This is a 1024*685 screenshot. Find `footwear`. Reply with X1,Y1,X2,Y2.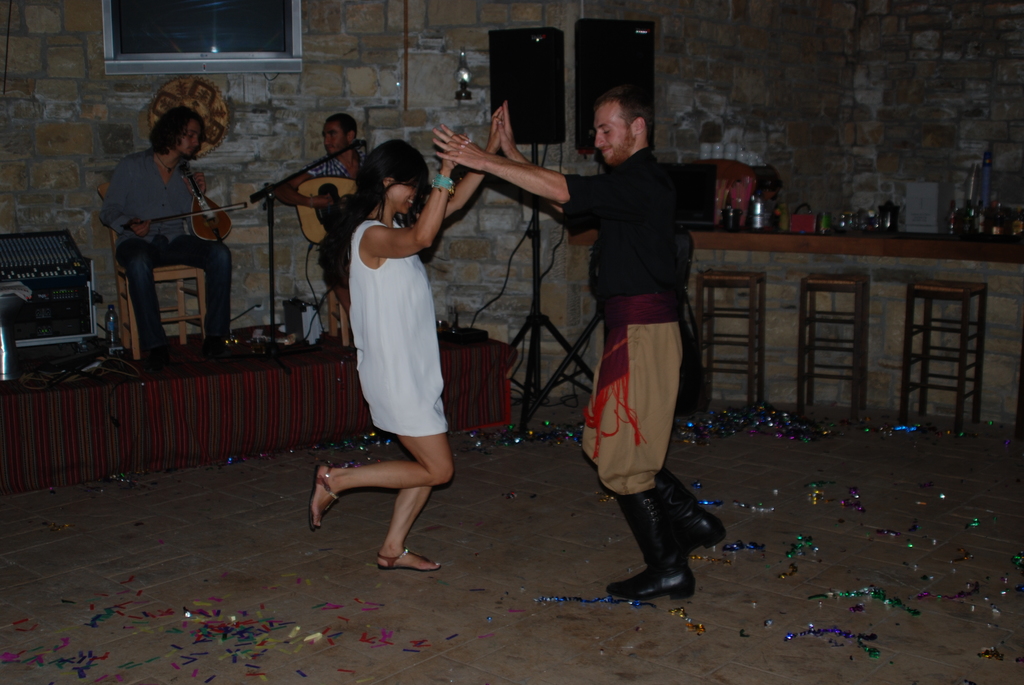
653,466,723,560.
